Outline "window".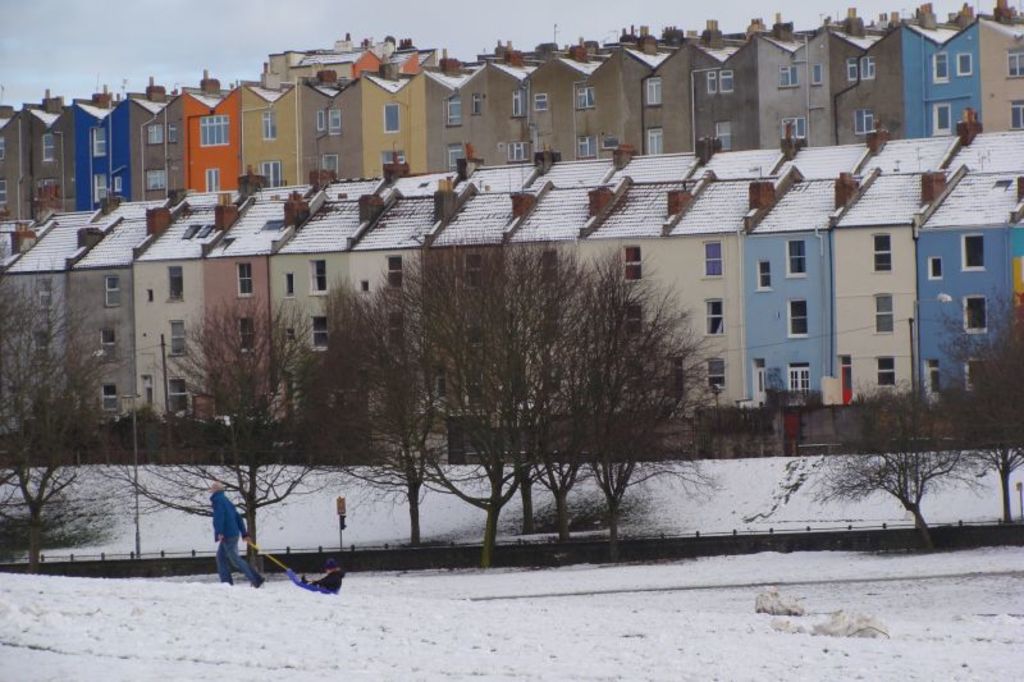
Outline: <box>928,256,942,278</box>.
